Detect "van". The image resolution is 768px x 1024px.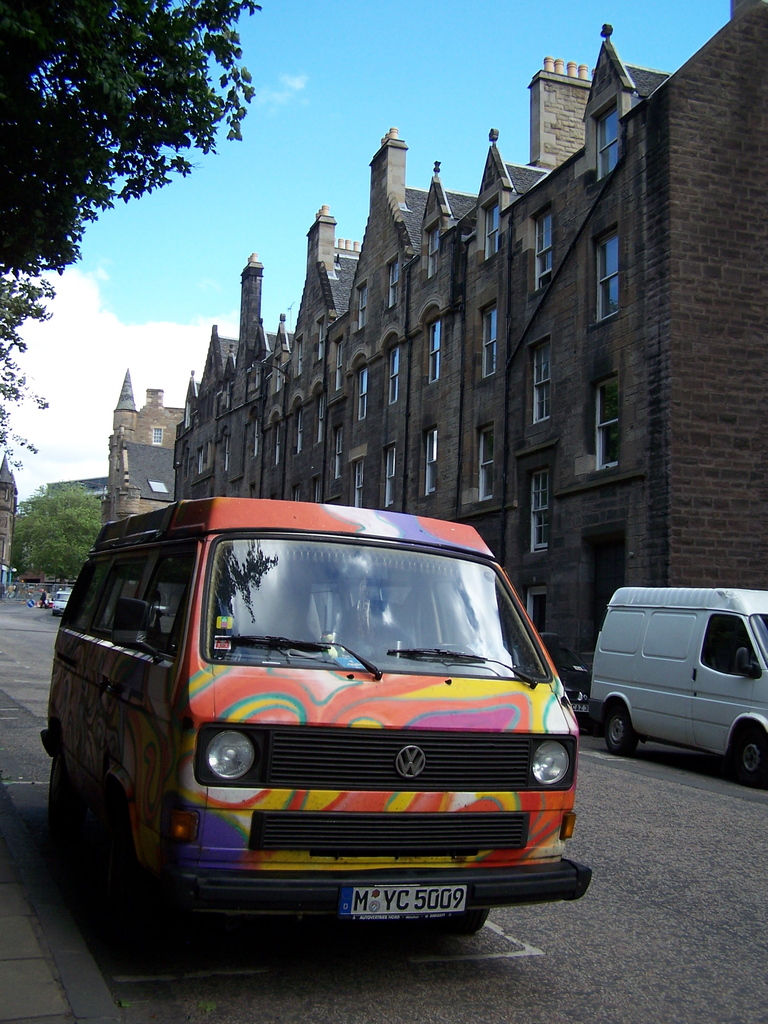
38 492 590 968.
